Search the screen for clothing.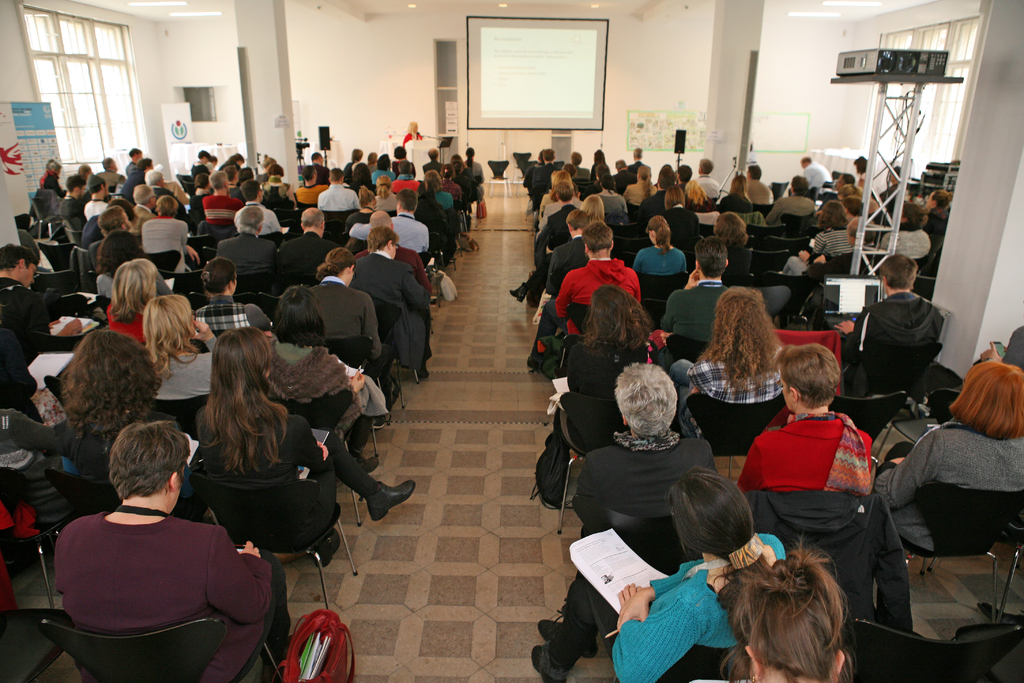
Found at [left=662, top=275, right=727, bottom=342].
